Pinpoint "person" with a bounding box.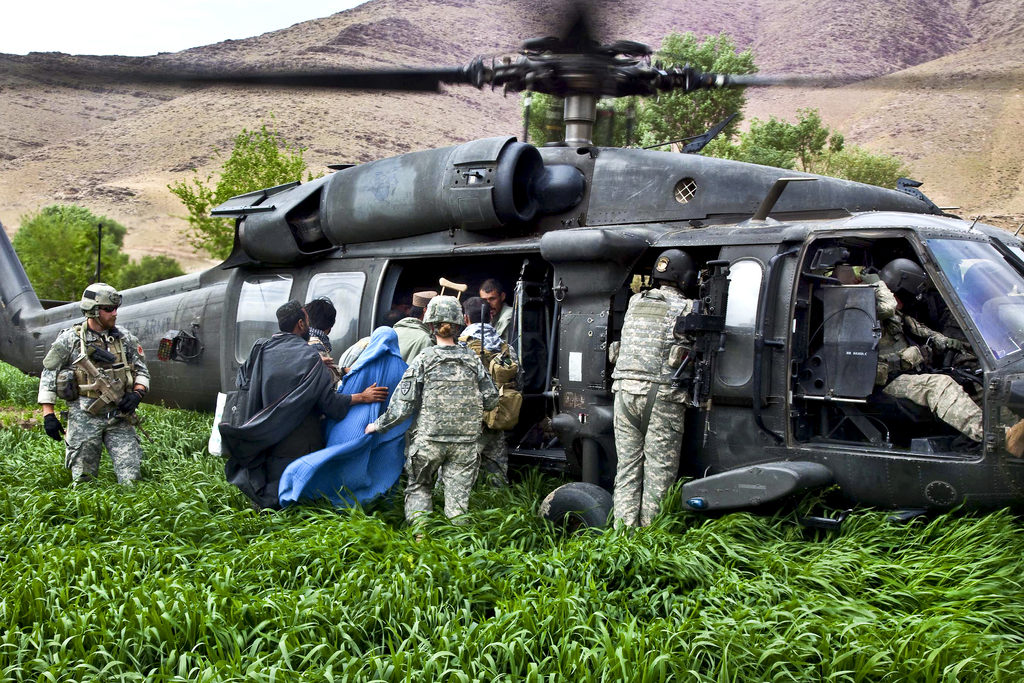
{"left": 38, "top": 284, "right": 152, "bottom": 488}.
